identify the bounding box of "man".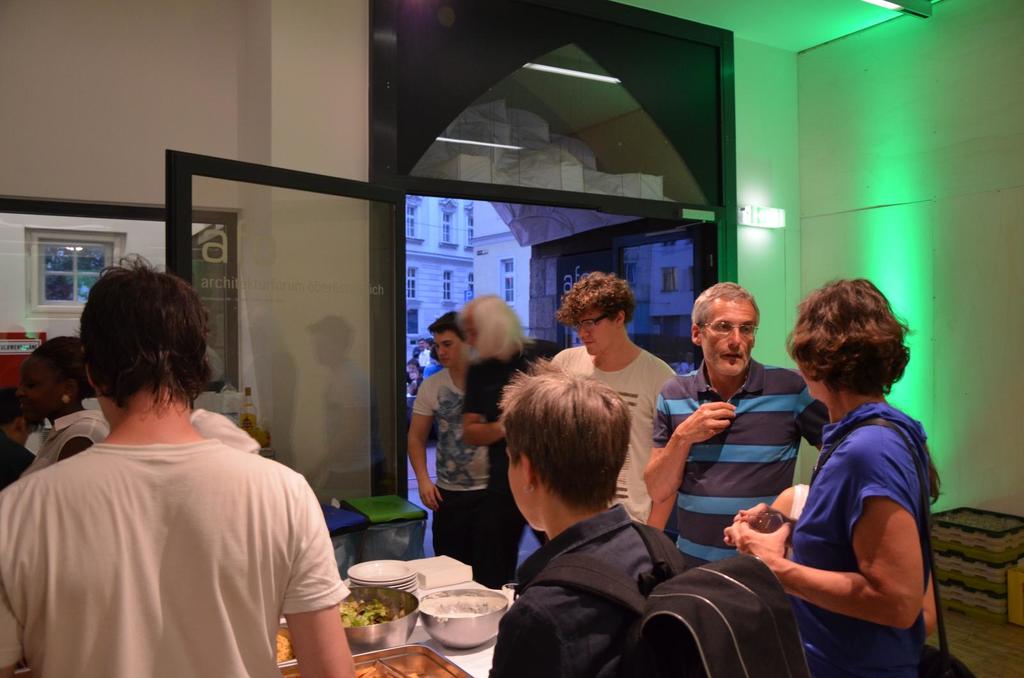
bbox=[640, 281, 829, 567].
